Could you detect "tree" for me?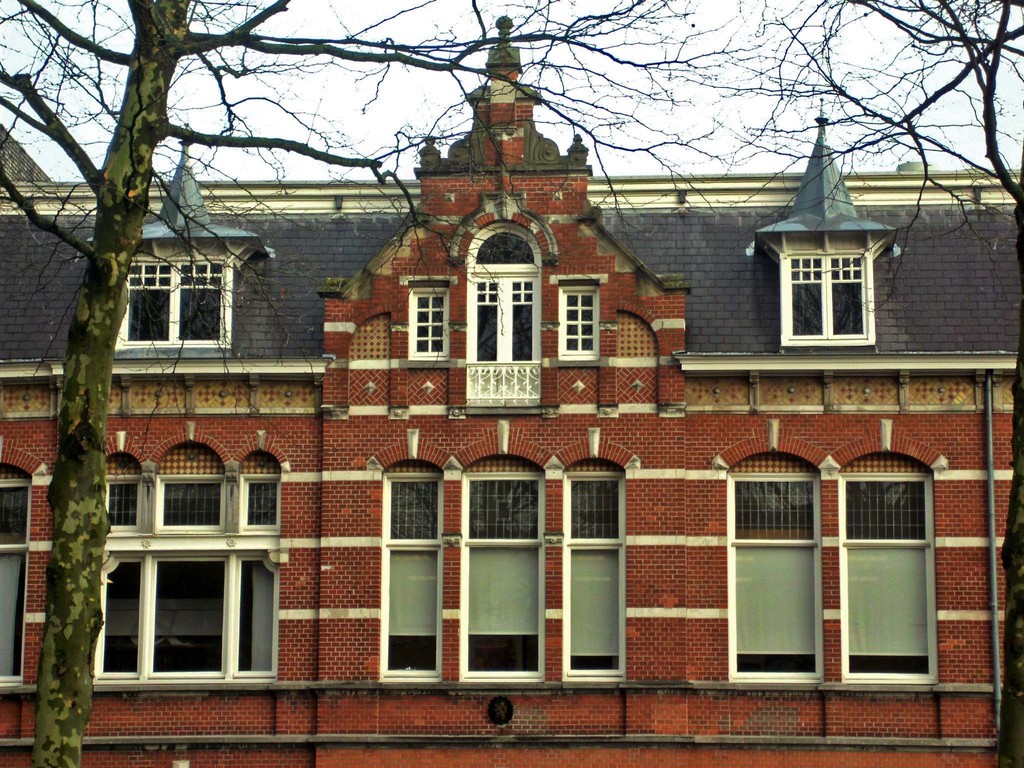
Detection result: pyautogui.locateOnScreen(0, 0, 819, 767).
